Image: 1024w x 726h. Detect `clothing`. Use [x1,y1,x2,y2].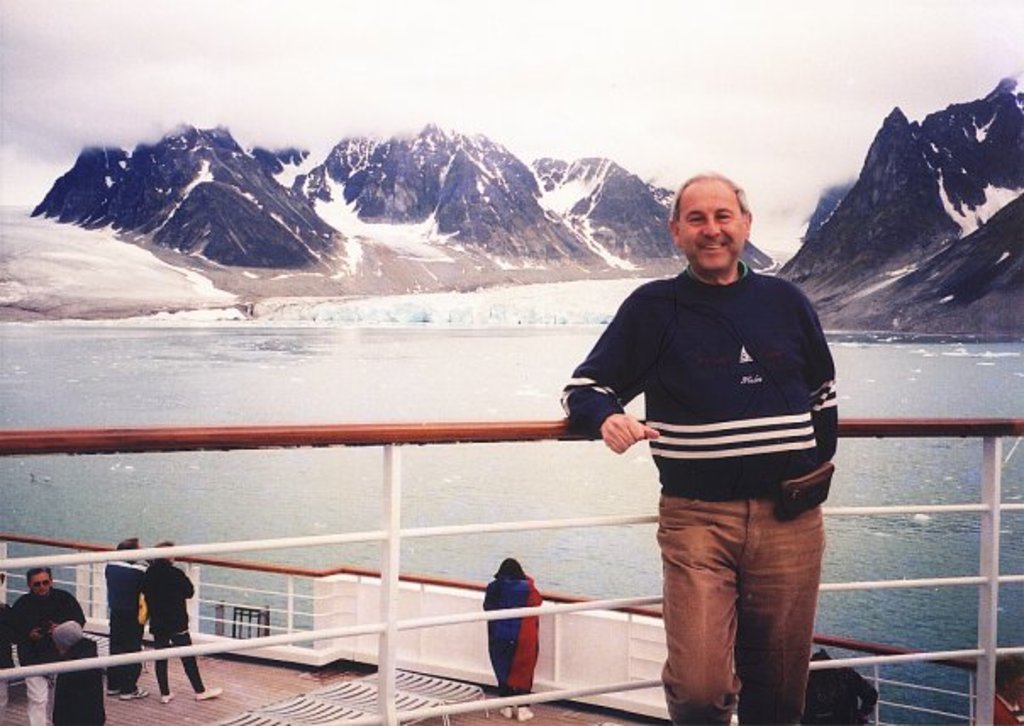
[8,584,83,724].
